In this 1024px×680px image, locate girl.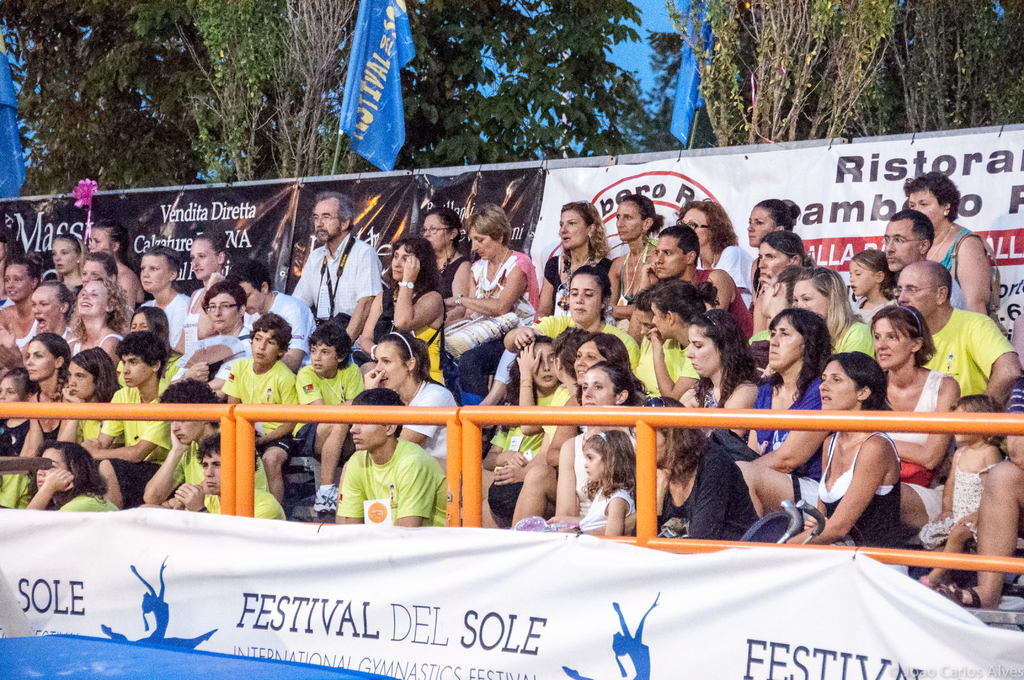
Bounding box: bbox=[19, 441, 120, 512].
